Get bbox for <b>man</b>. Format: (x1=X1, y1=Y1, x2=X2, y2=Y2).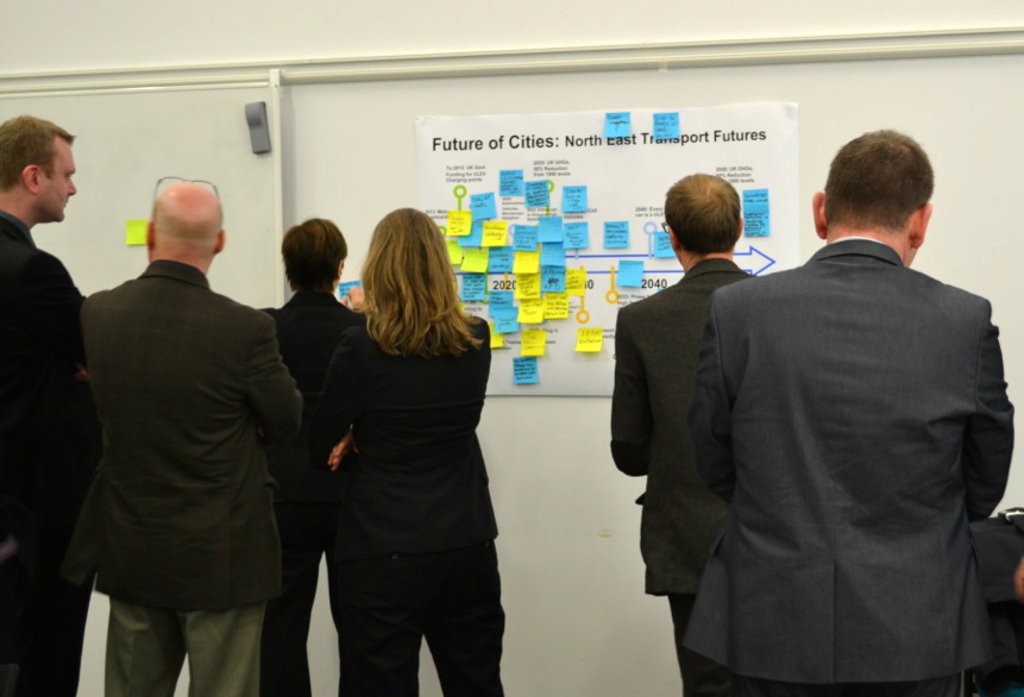
(x1=52, y1=151, x2=308, y2=683).
